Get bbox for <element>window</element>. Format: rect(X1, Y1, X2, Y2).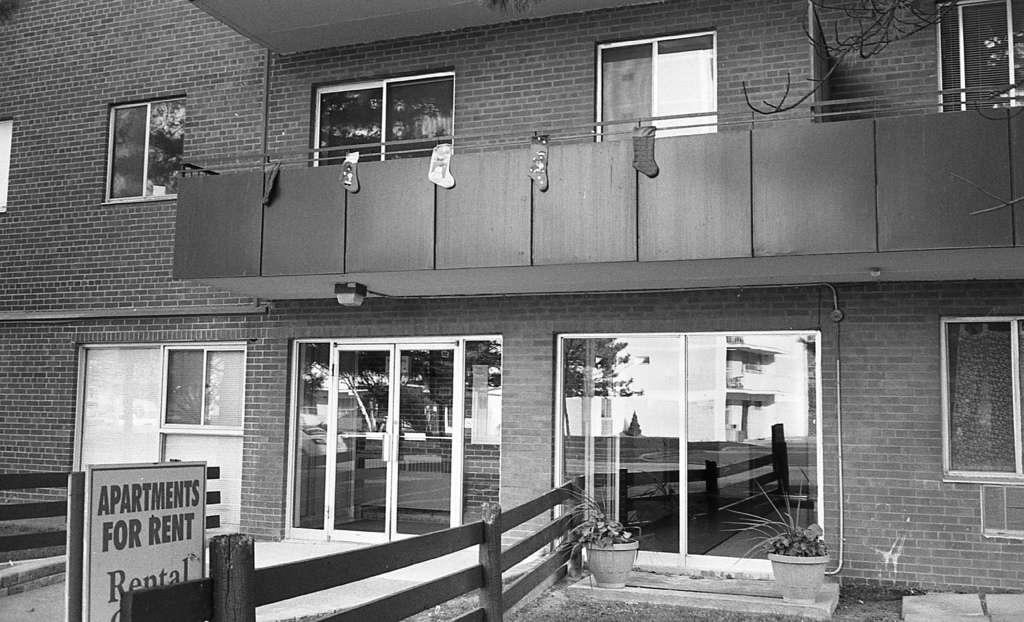
rect(947, 324, 1023, 478).
